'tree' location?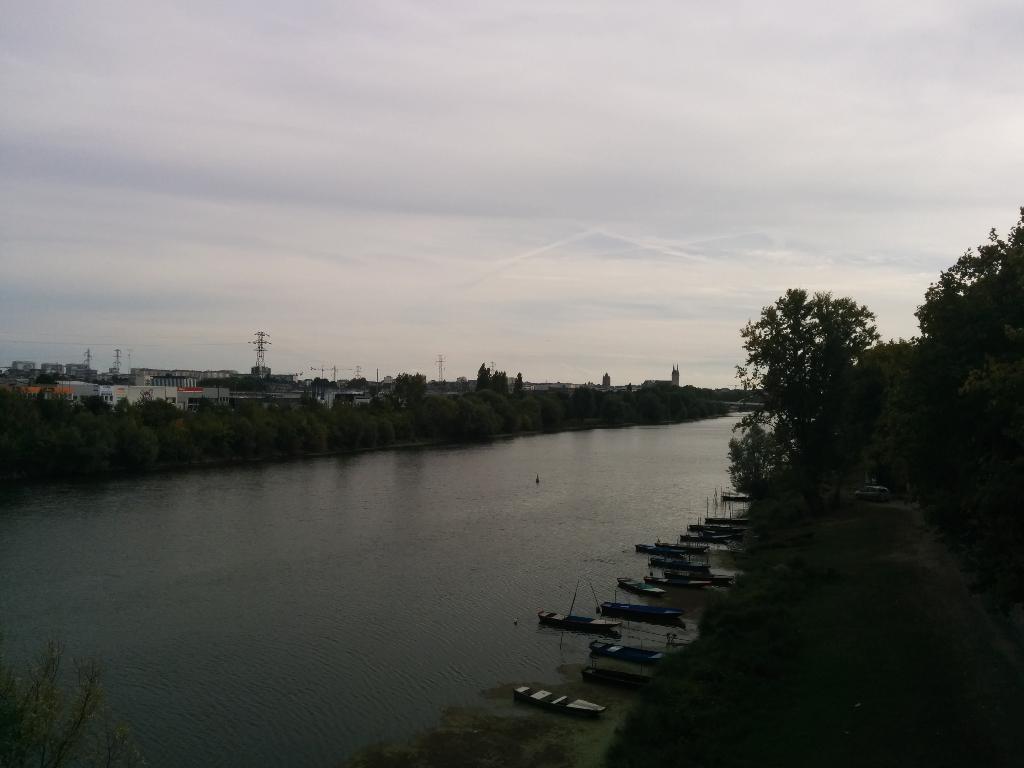
l=382, t=367, r=424, b=454
